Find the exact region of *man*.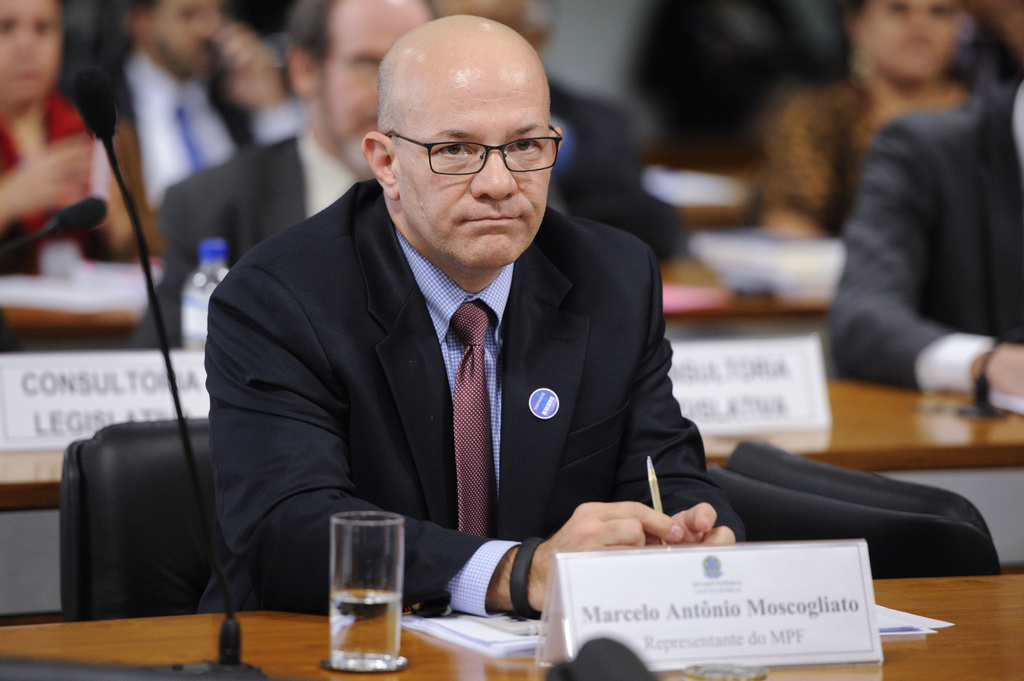
Exact region: [169,39,773,645].
